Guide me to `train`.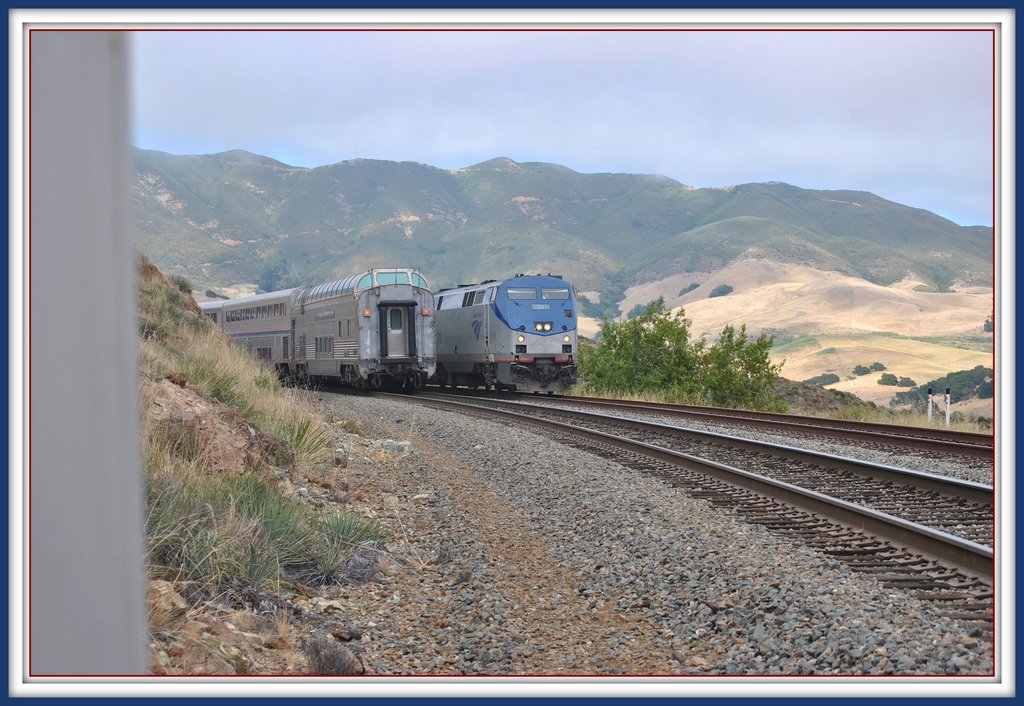
Guidance: (left=198, top=265, right=434, bottom=395).
